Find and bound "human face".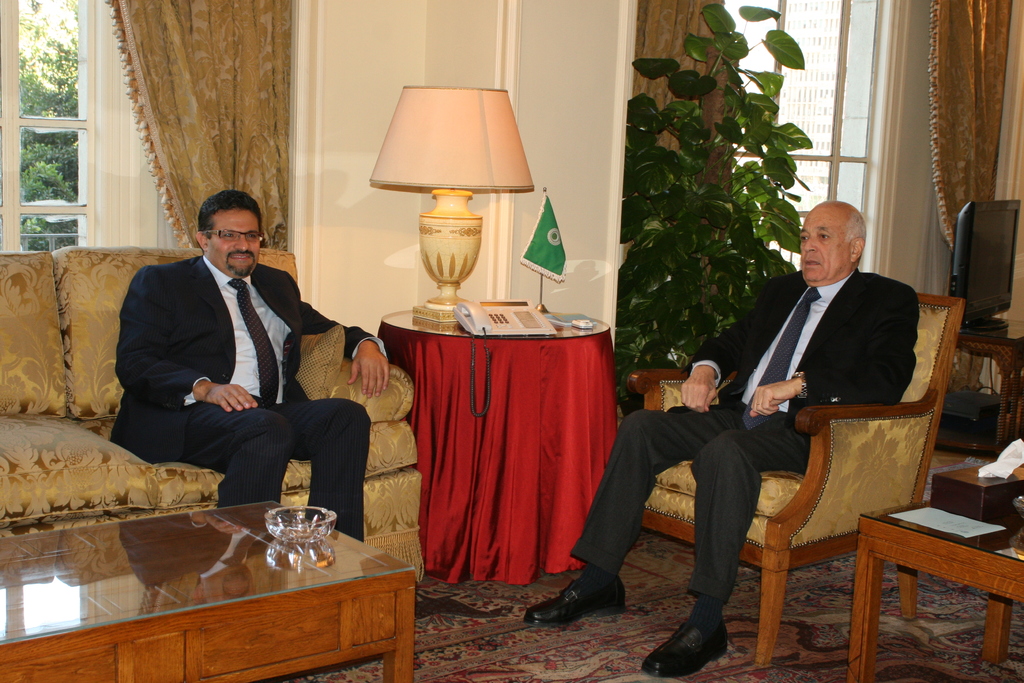
Bound: box(210, 209, 262, 276).
